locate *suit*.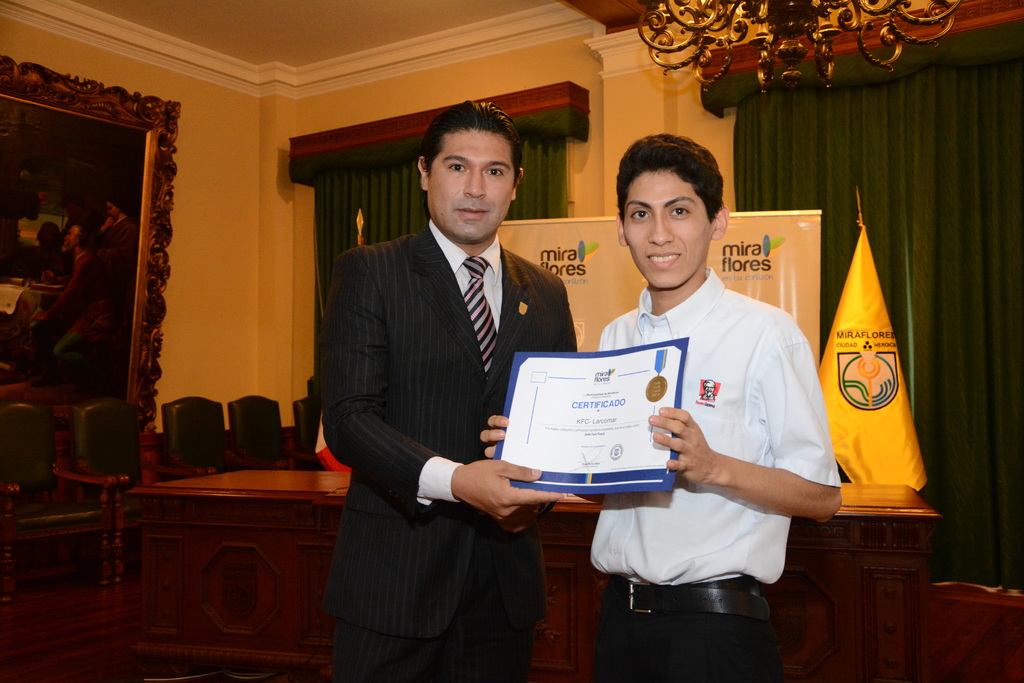
Bounding box: (312,111,580,674).
